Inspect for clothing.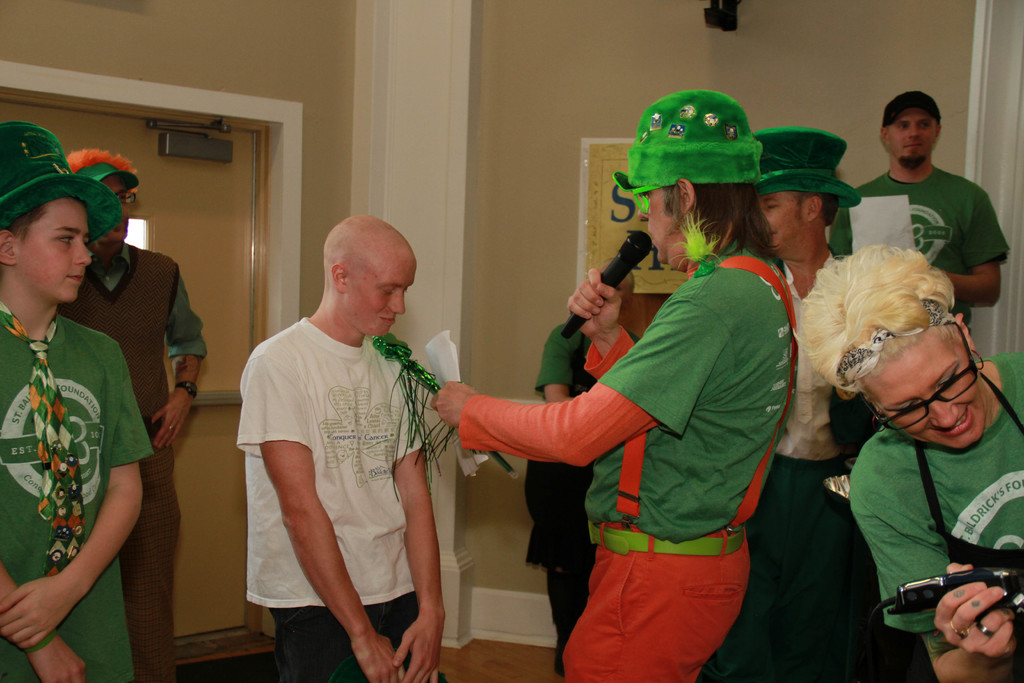
Inspection: bbox(828, 164, 1008, 323).
